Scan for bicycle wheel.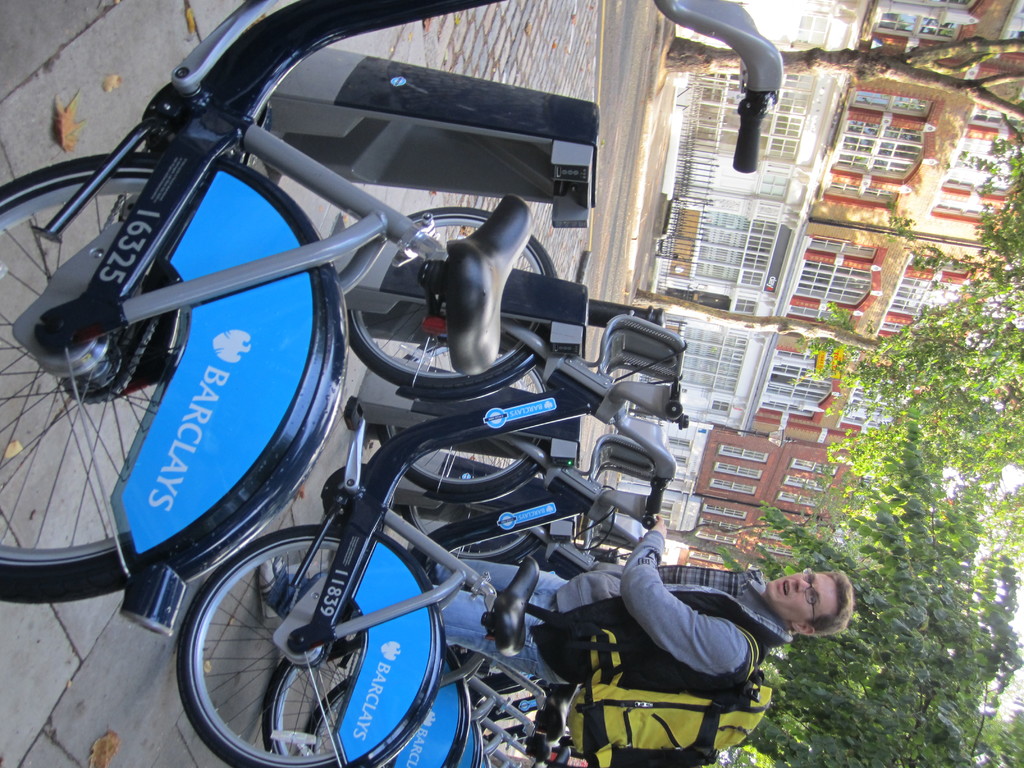
Scan result: <region>383, 436, 544, 503</region>.
